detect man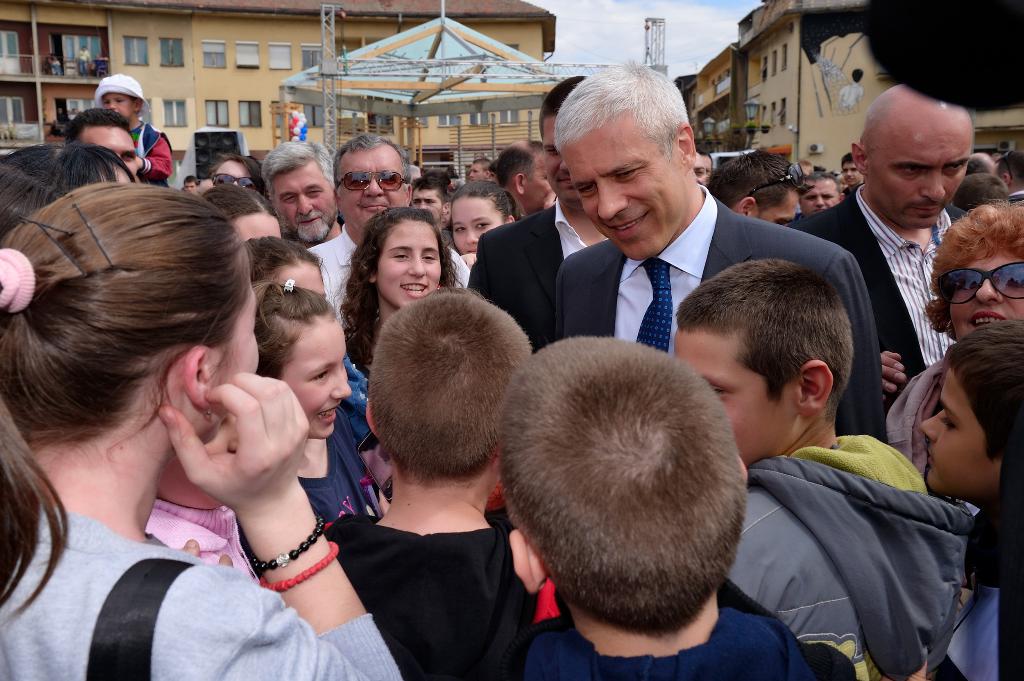
pyautogui.locateOnScreen(468, 157, 493, 183)
